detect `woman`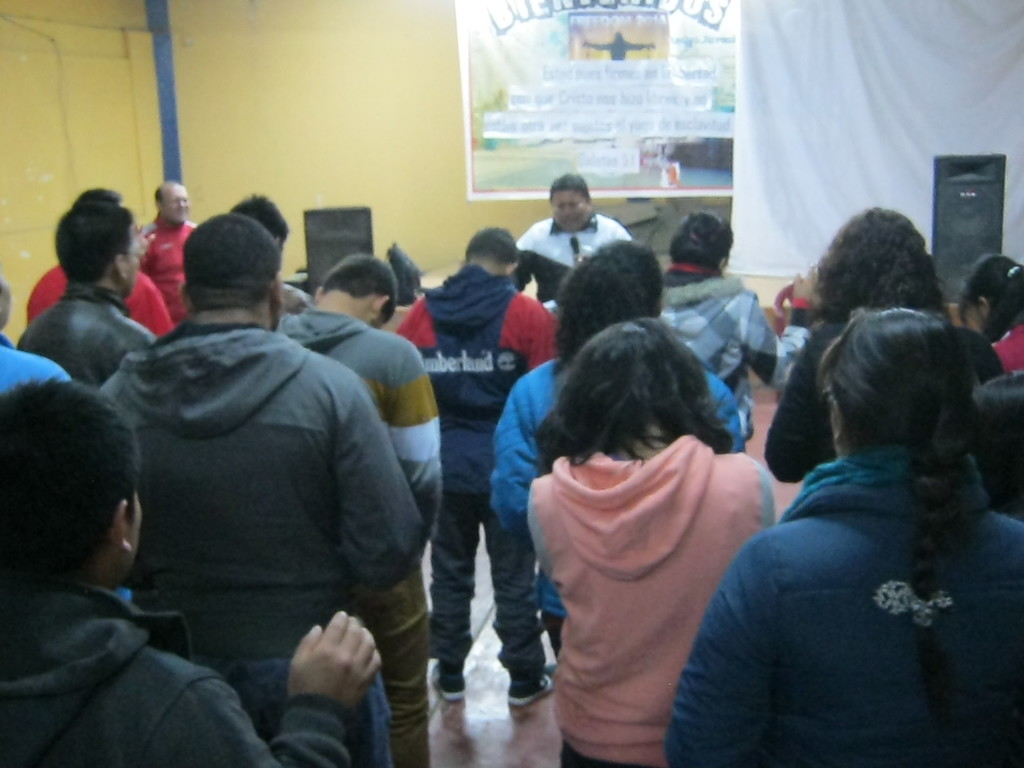
953,253,1021,344
